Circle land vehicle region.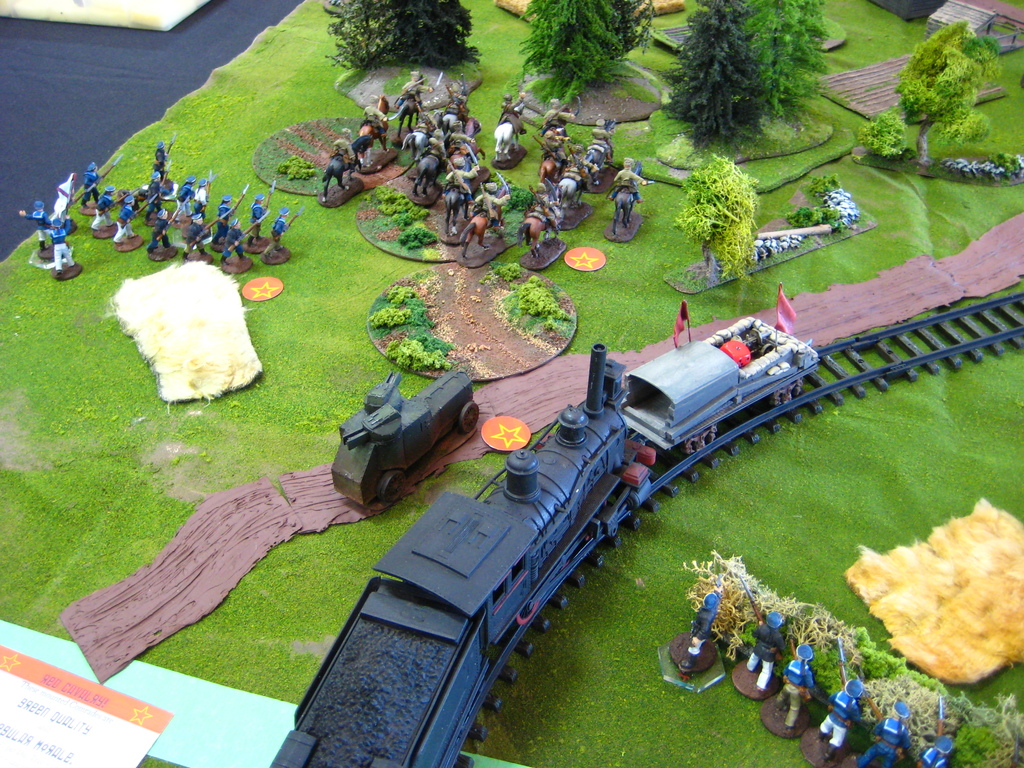
Region: bbox=[330, 363, 481, 508].
